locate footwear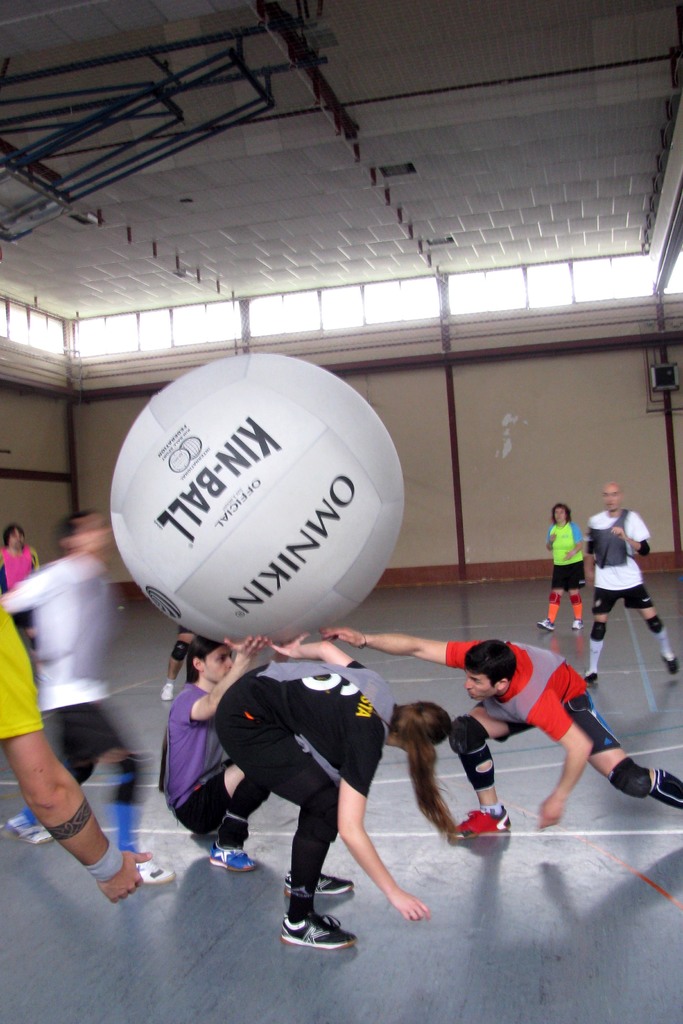
[539,618,554,630]
